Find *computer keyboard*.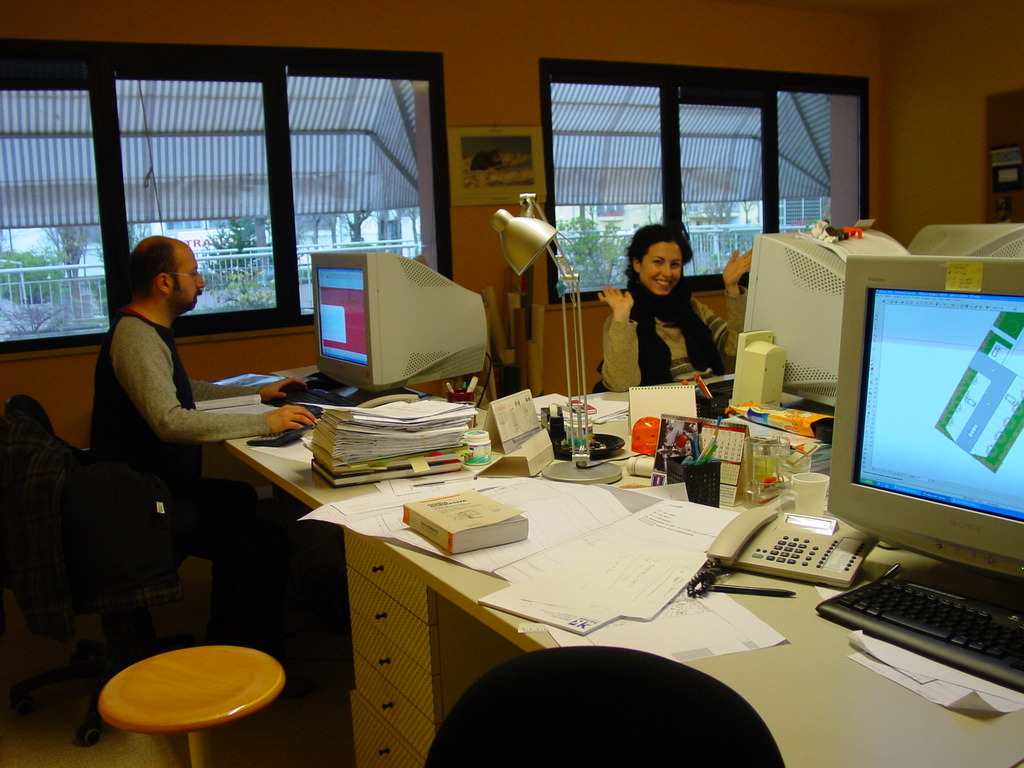
bbox=(266, 382, 351, 408).
